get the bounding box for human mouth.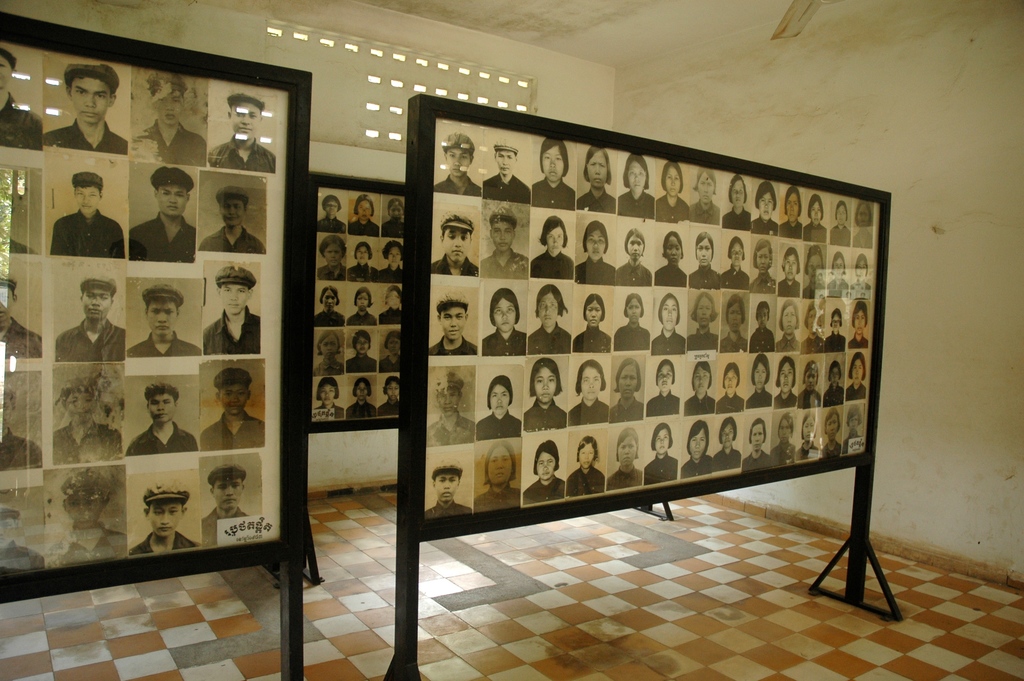
546, 169, 559, 177.
